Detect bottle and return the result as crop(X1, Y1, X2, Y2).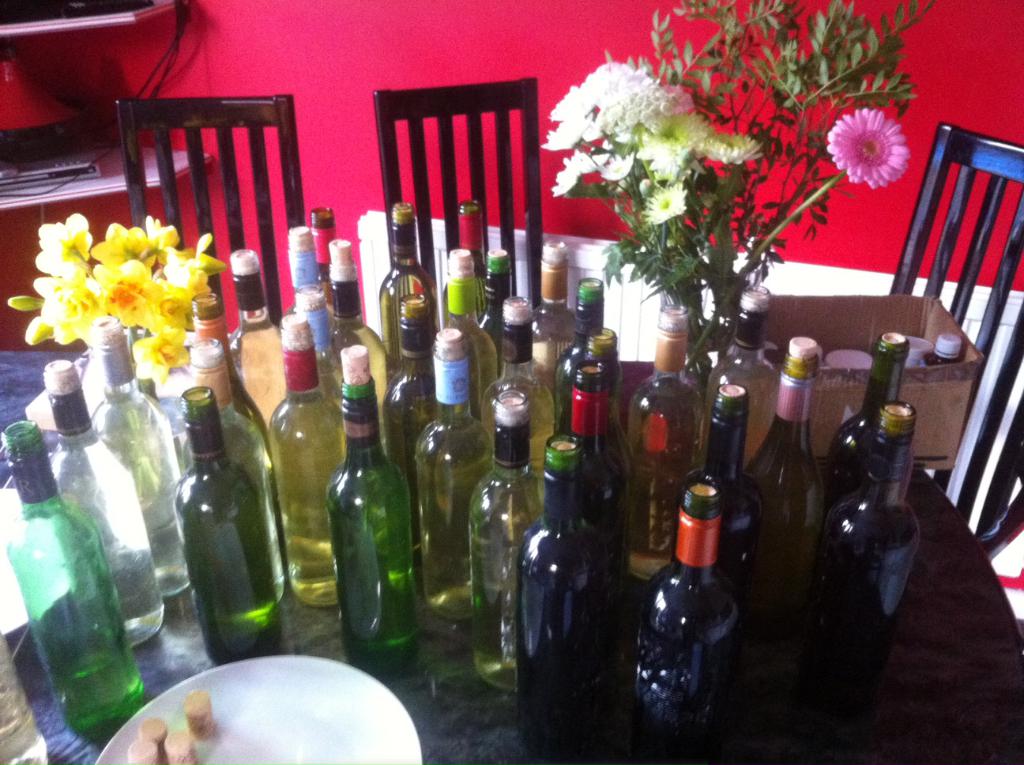
crop(528, 236, 577, 370).
